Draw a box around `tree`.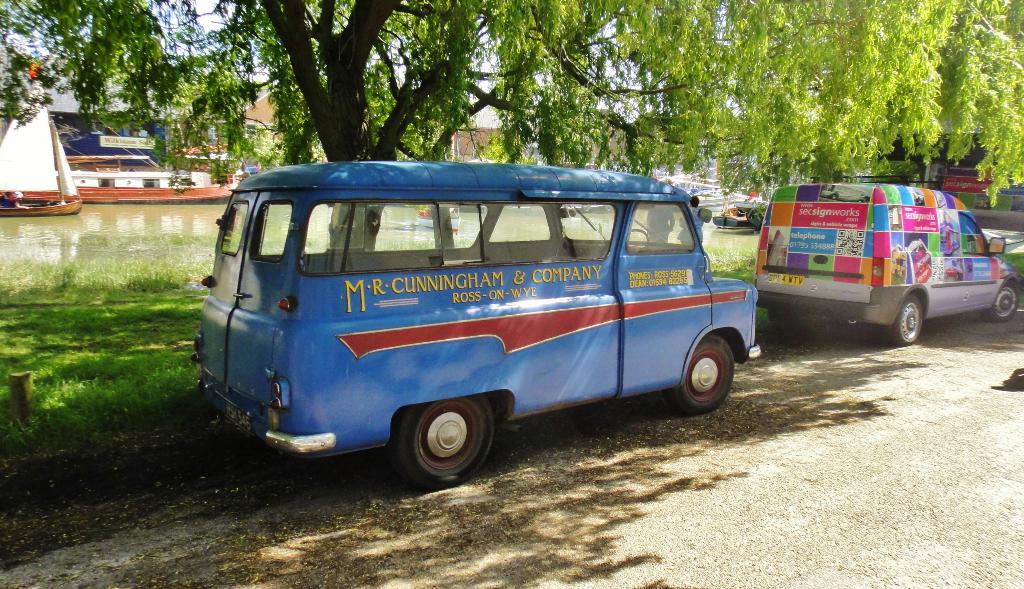
<box>0,0,1023,252</box>.
